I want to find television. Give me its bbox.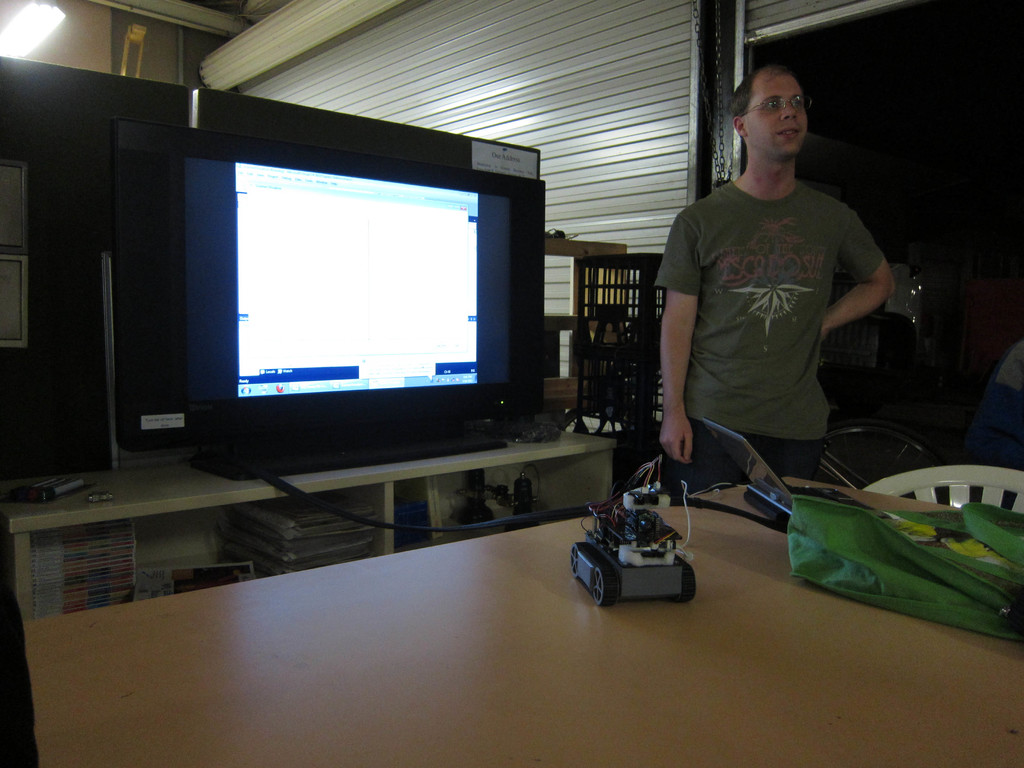
(112, 121, 547, 478).
